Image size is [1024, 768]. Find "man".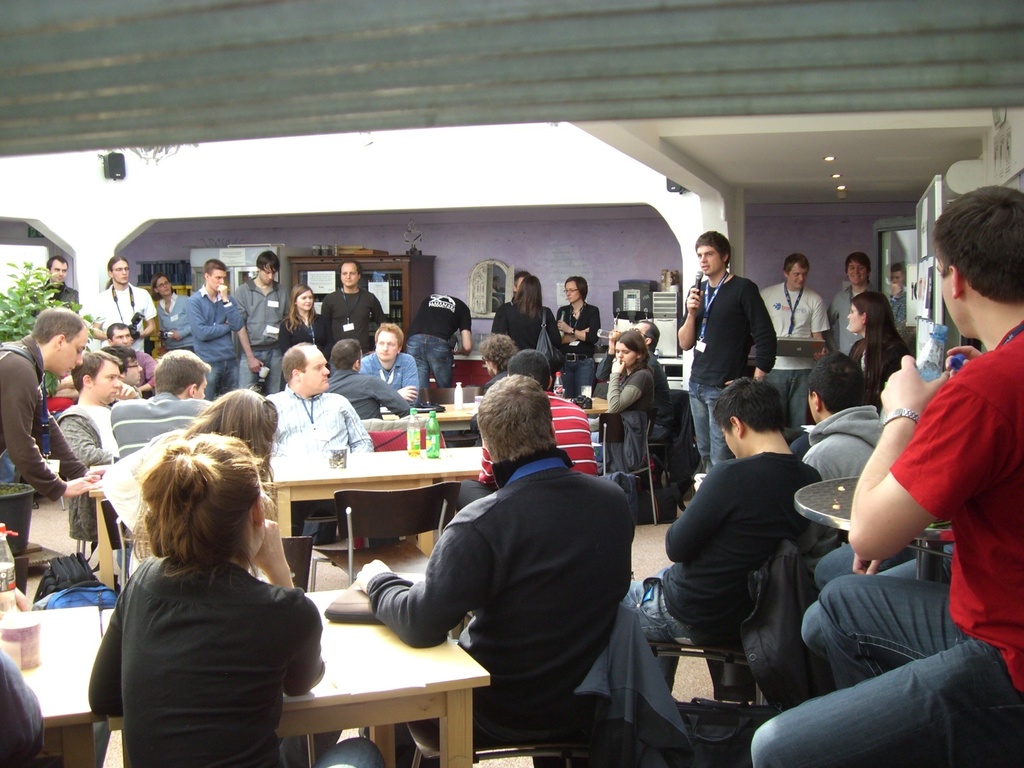
box=[233, 250, 289, 396].
